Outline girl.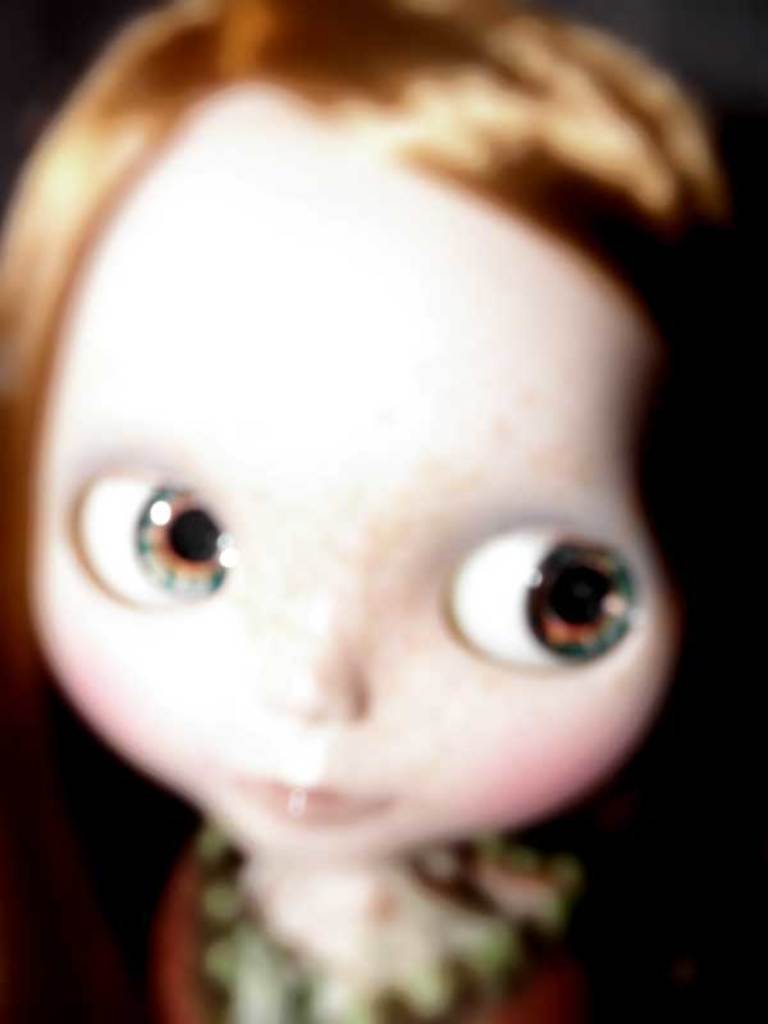
Outline: {"x1": 0, "y1": 0, "x2": 767, "y2": 1023}.
